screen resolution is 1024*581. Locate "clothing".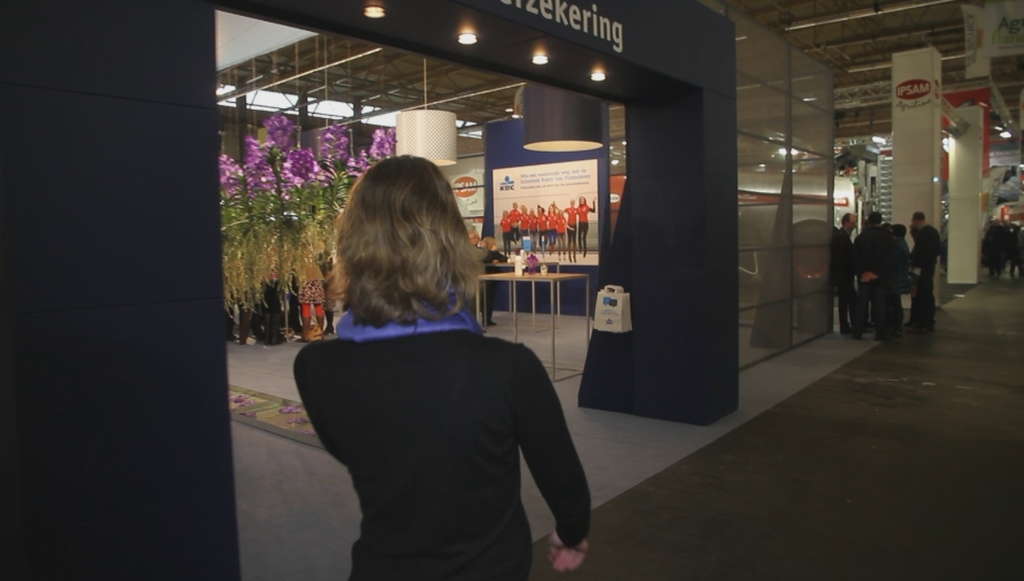
<region>471, 243, 504, 322</region>.
